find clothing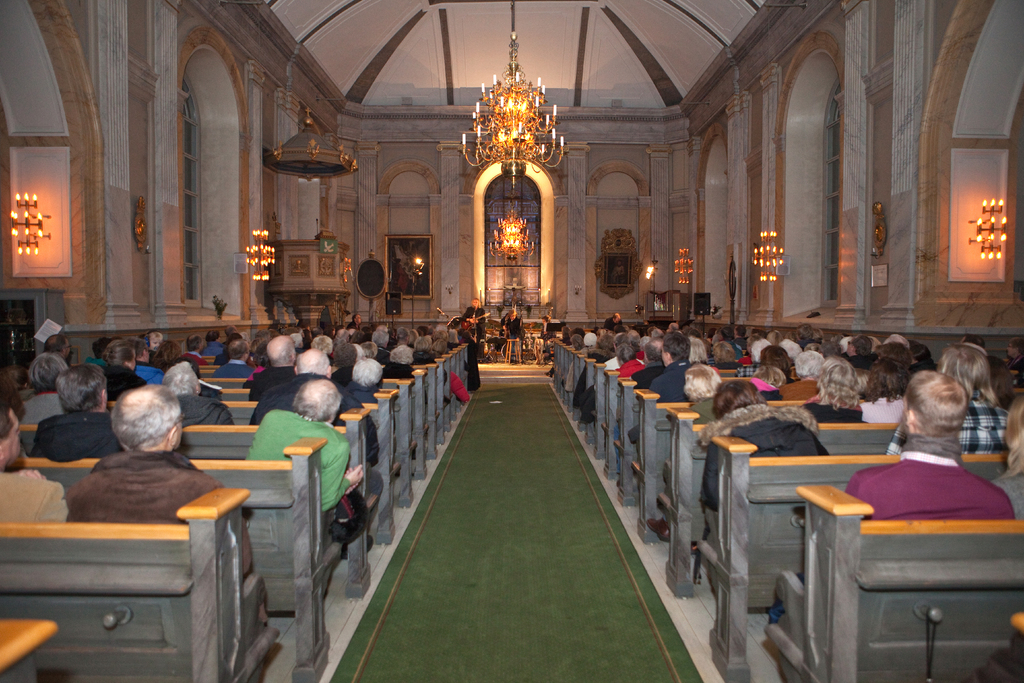
{"x1": 20, "y1": 391, "x2": 63, "y2": 424}
